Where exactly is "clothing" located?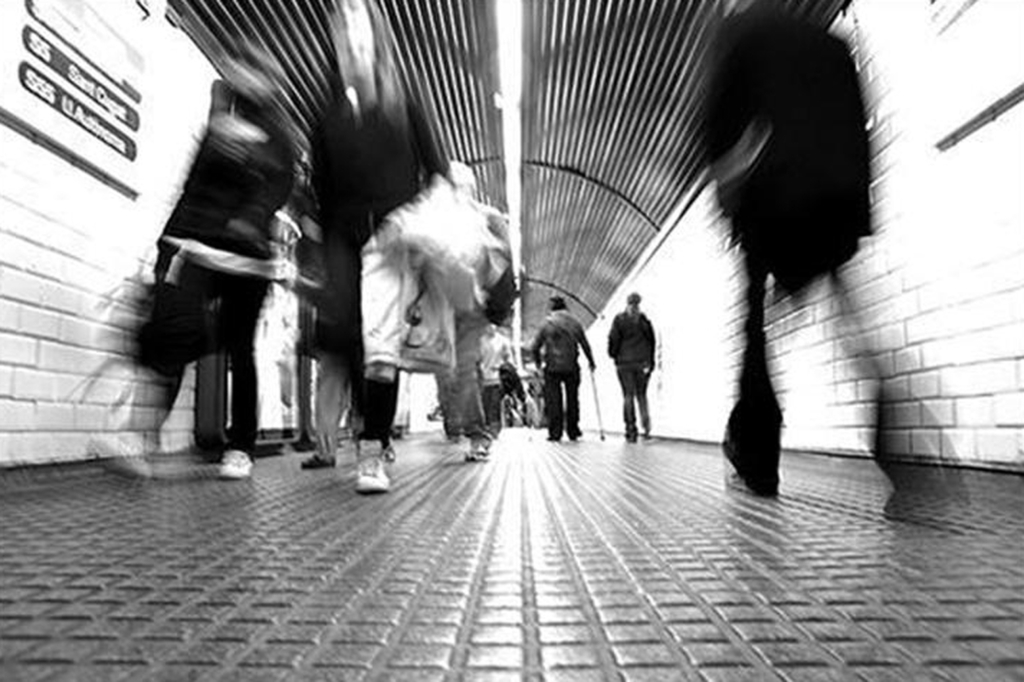
Its bounding box is bbox=(132, 106, 291, 452).
